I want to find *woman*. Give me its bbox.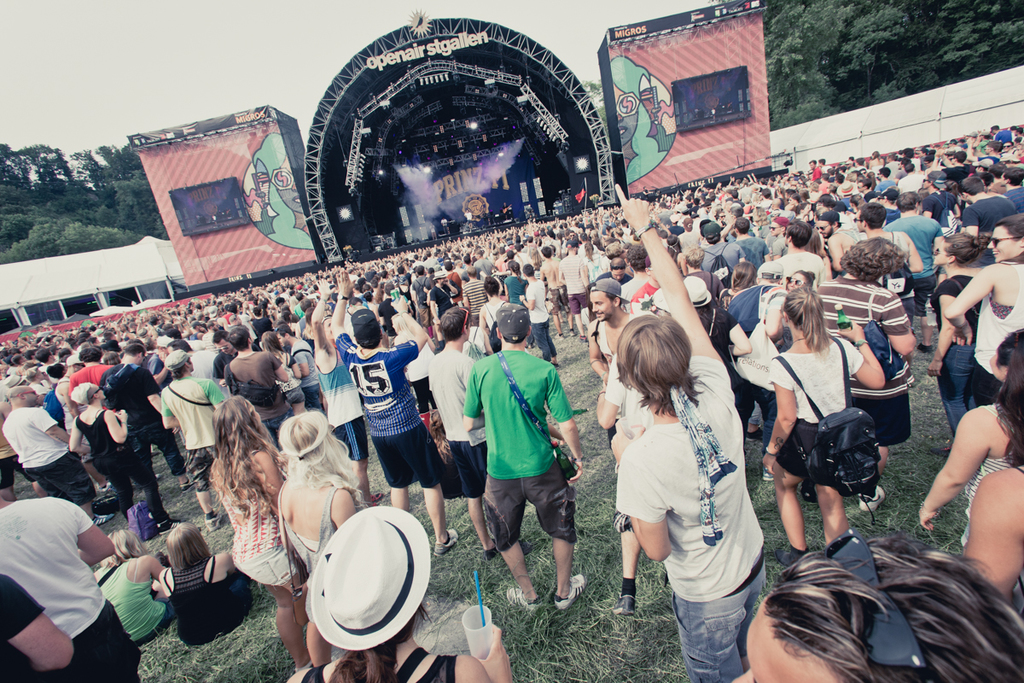
<box>665,233,689,282</box>.
